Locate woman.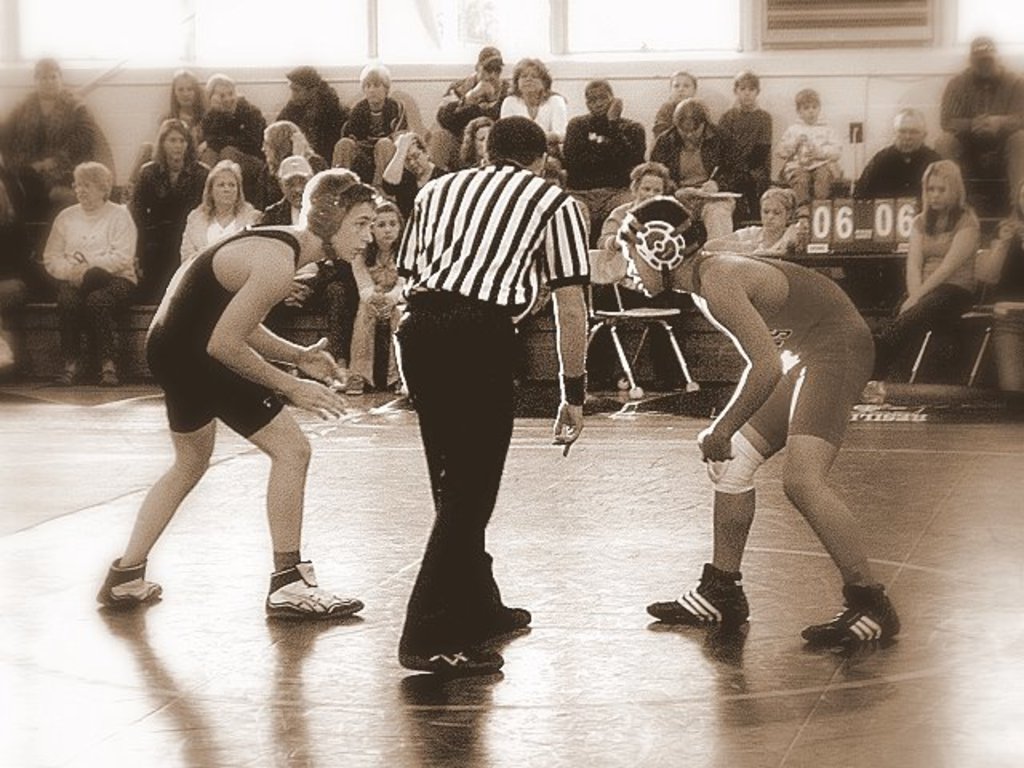
Bounding box: bbox=(650, 96, 760, 243).
